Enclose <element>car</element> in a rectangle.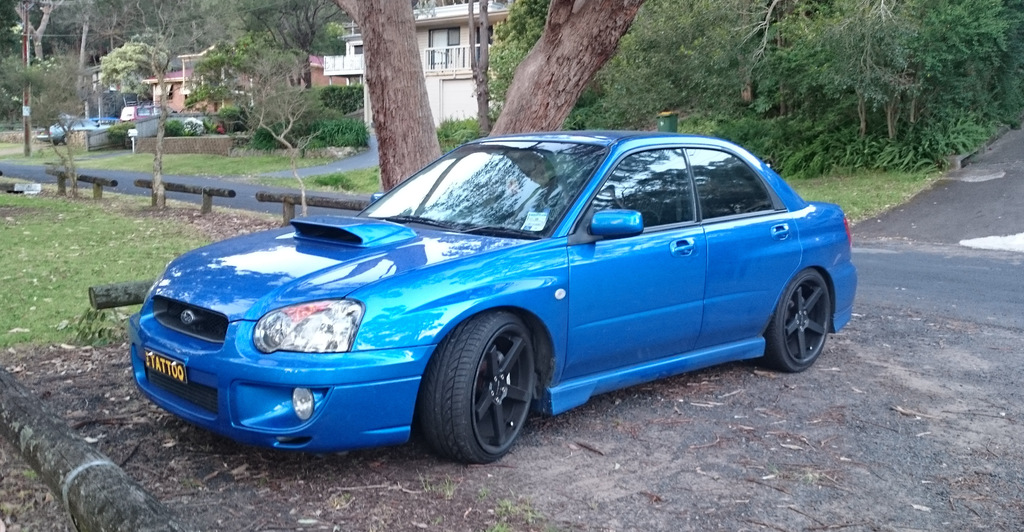
x1=120 y1=102 x2=175 y2=123.
